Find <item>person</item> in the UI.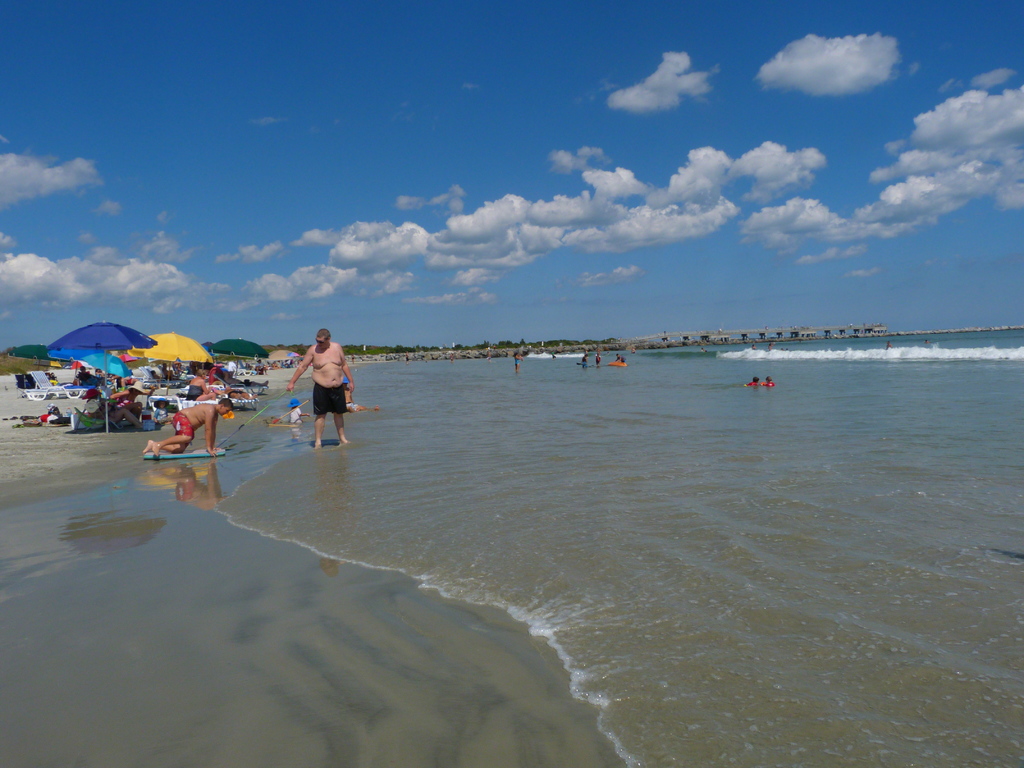
UI element at <box>584,352,586,366</box>.
